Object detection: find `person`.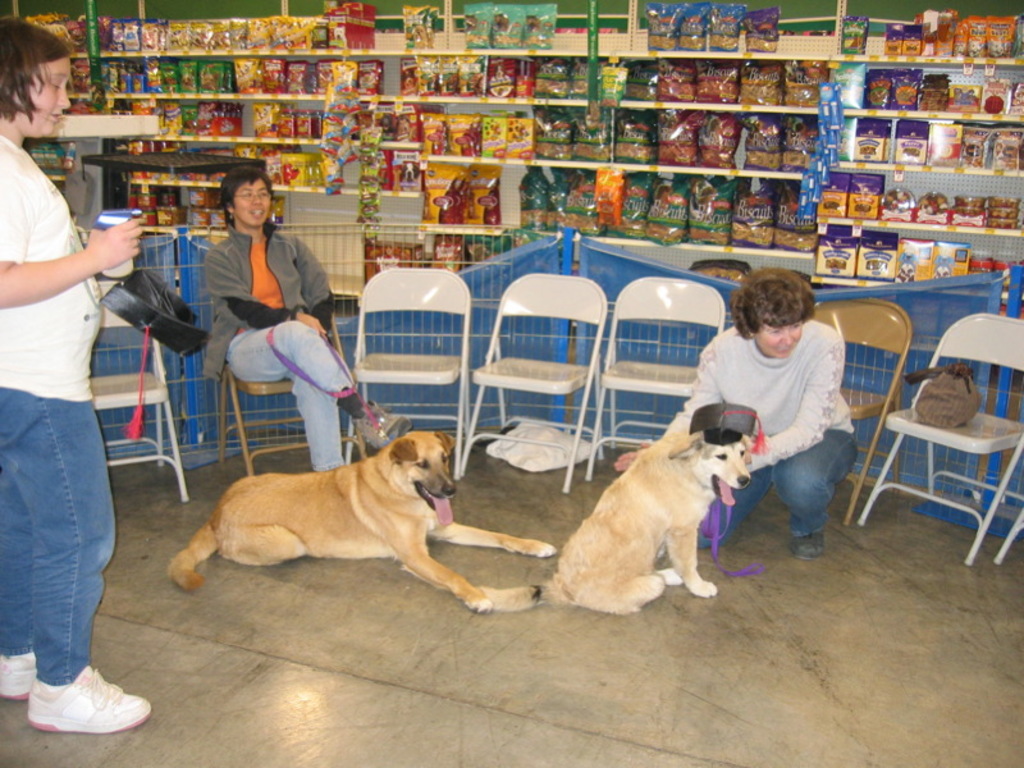
0, 14, 143, 740.
